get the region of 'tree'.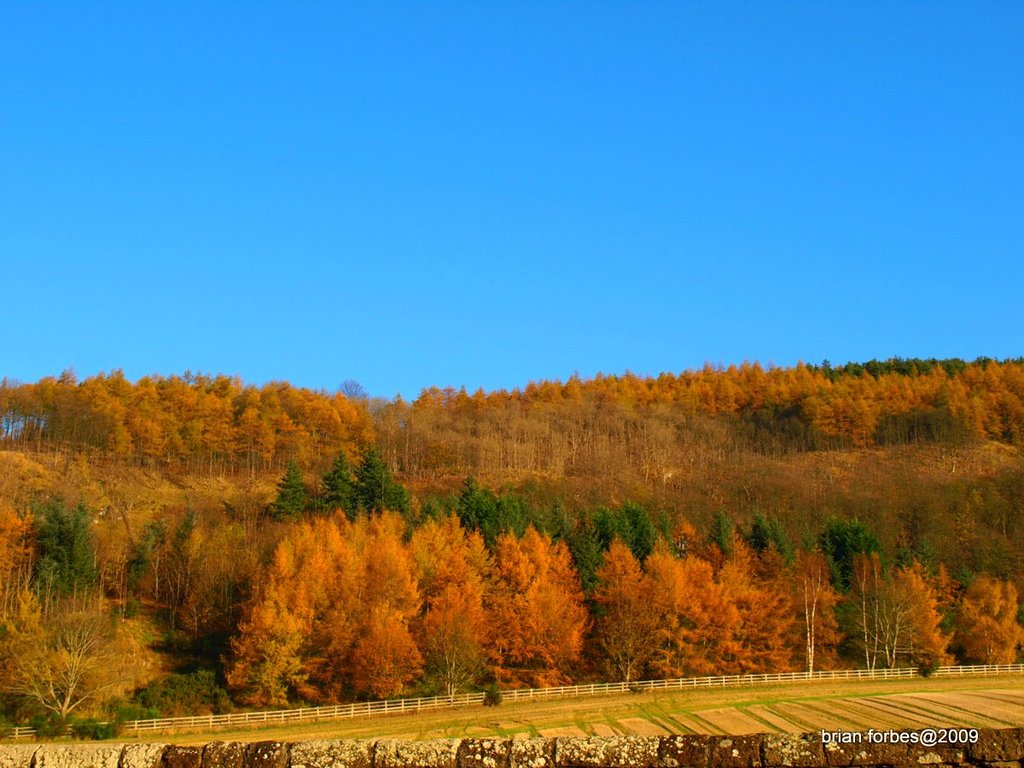
locate(350, 604, 422, 694).
